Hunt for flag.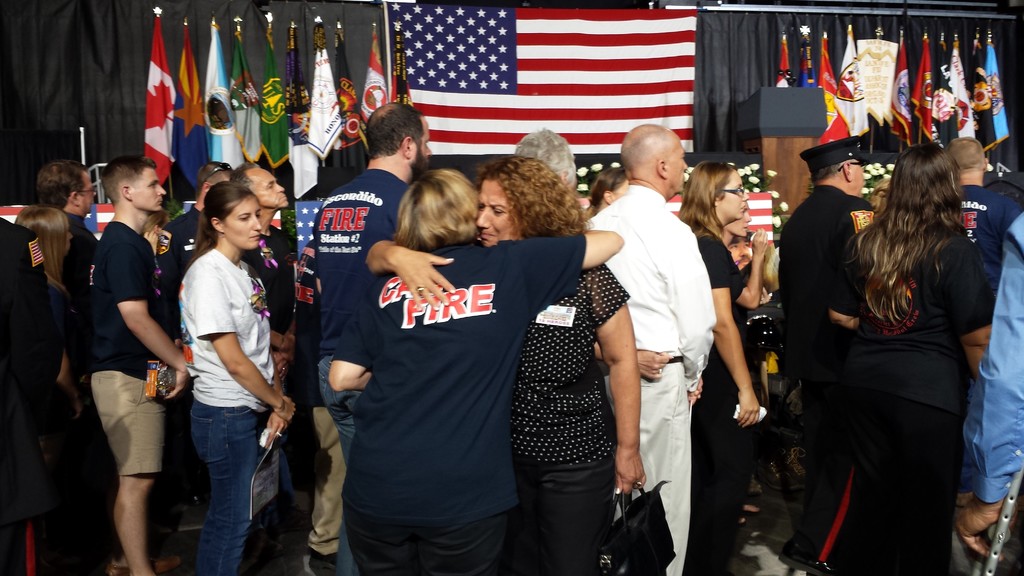
Hunted down at crop(138, 10, 171, 191).
